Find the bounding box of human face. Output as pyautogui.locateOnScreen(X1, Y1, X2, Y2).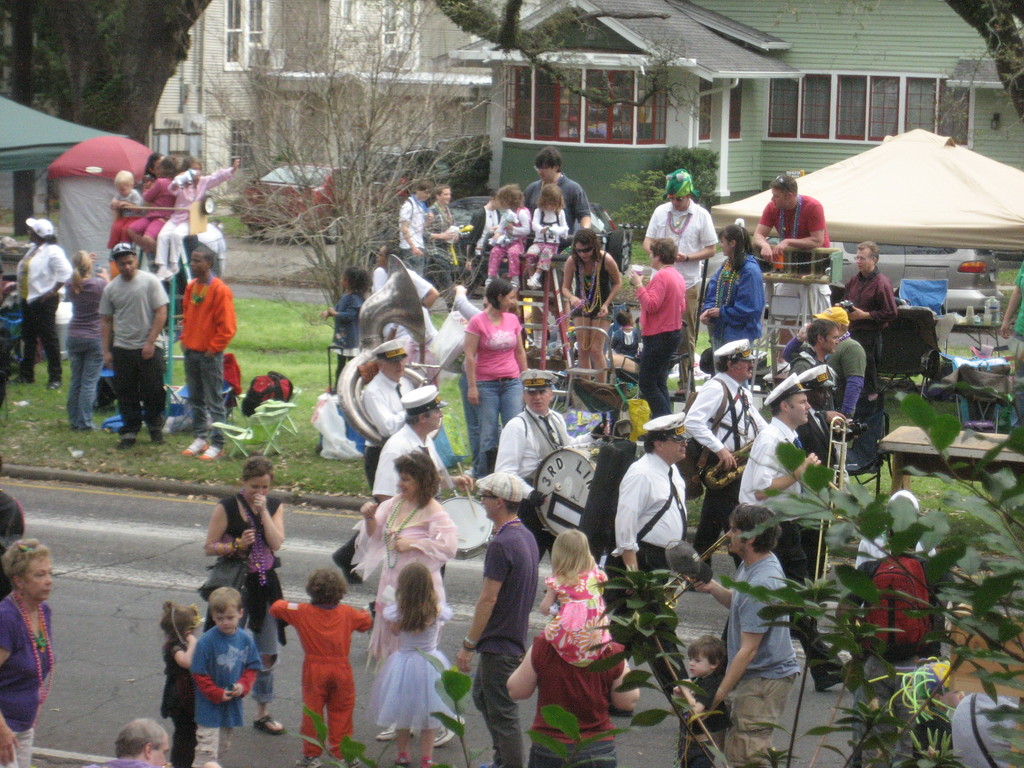
pyautogui.locateOnScreen(248, 476, 276, 506).
